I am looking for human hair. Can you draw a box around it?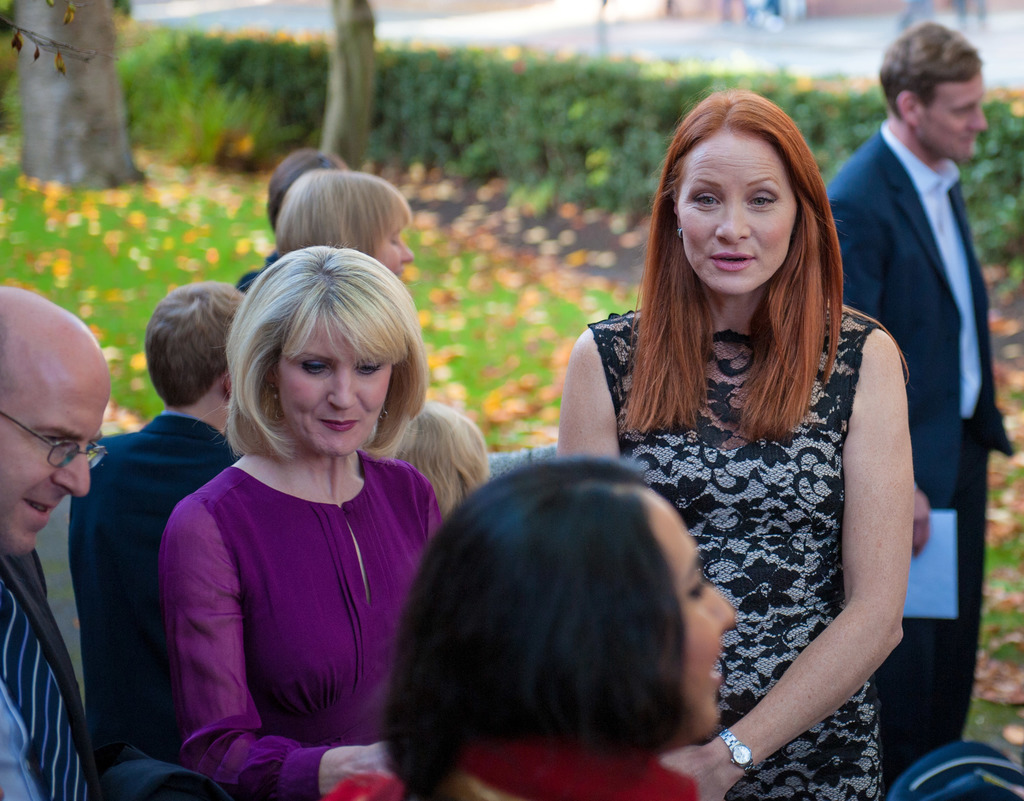
Sure, the bounding box is x1=260 y1=146 x2=351 y2=227.
